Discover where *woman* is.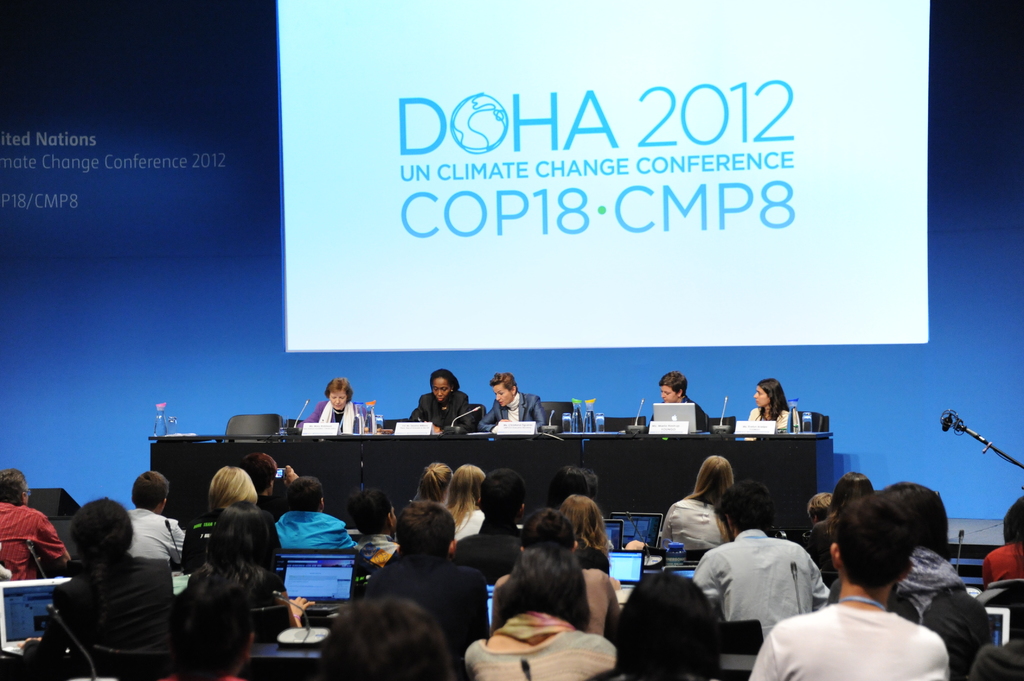
Discovered at locate(298, 376, 365, 437).
